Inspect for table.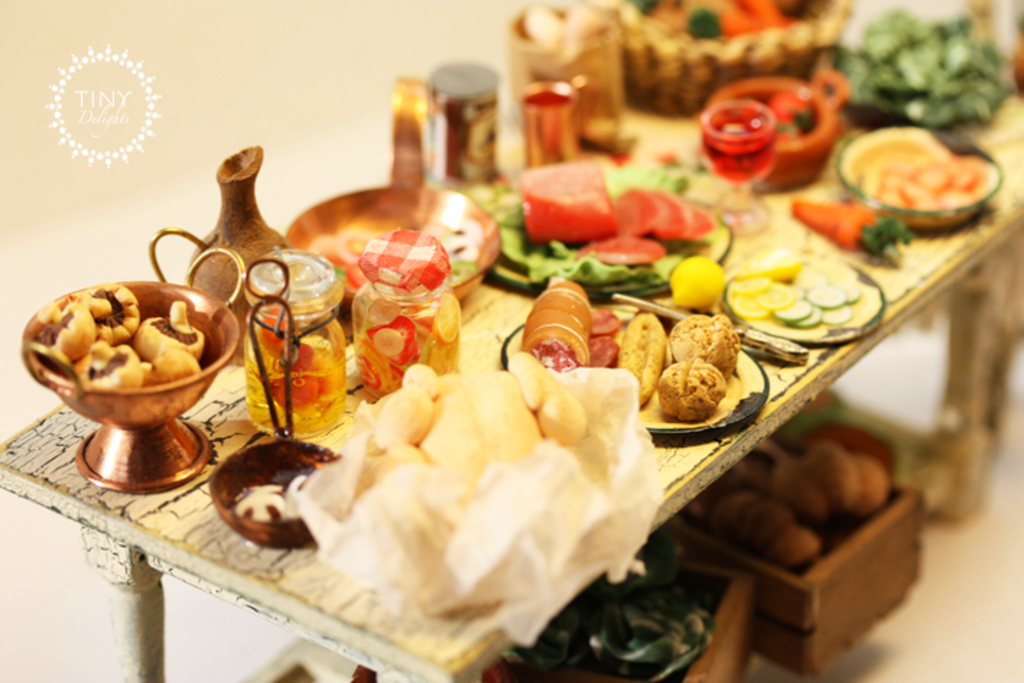
Inspection: pyautogui.locateOnScreen(22, 126, 1023, 682).
